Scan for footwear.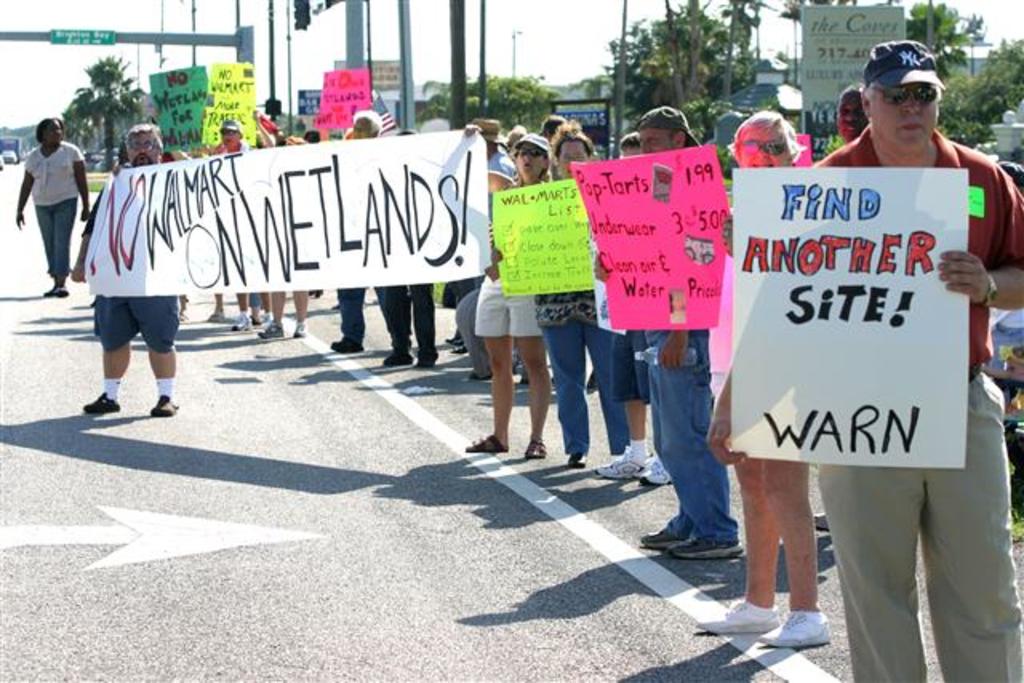
Scan result: 149/395/182/413.
